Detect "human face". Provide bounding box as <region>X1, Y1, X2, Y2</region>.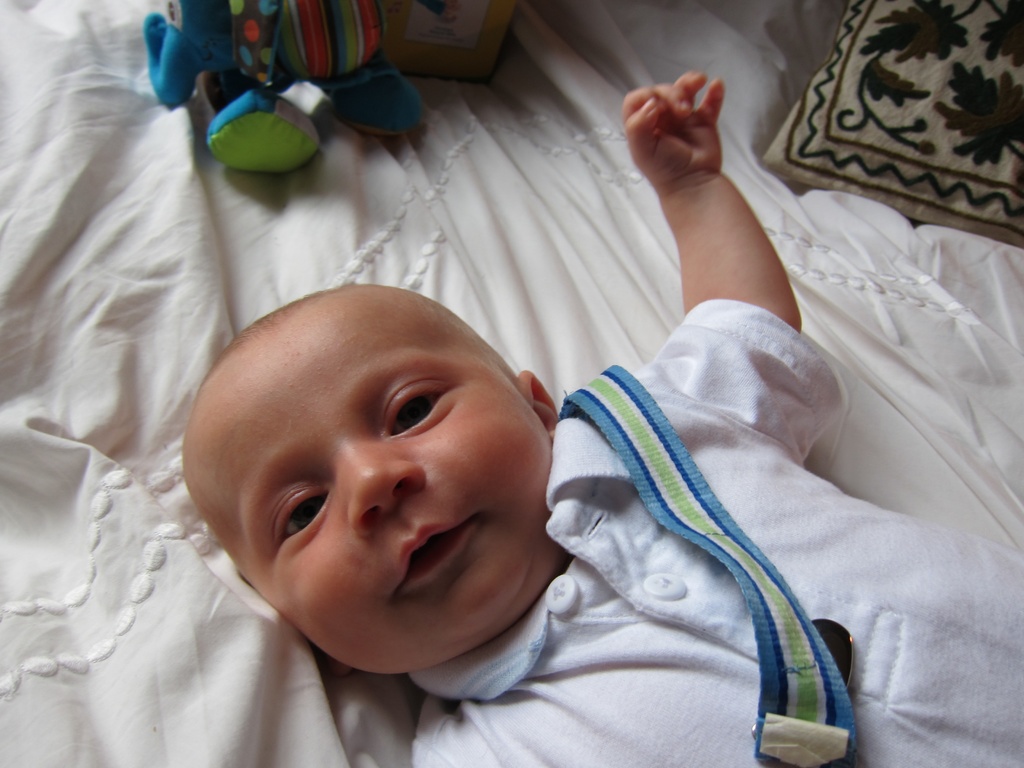
<region>199, 305, 560, 682</region>.
